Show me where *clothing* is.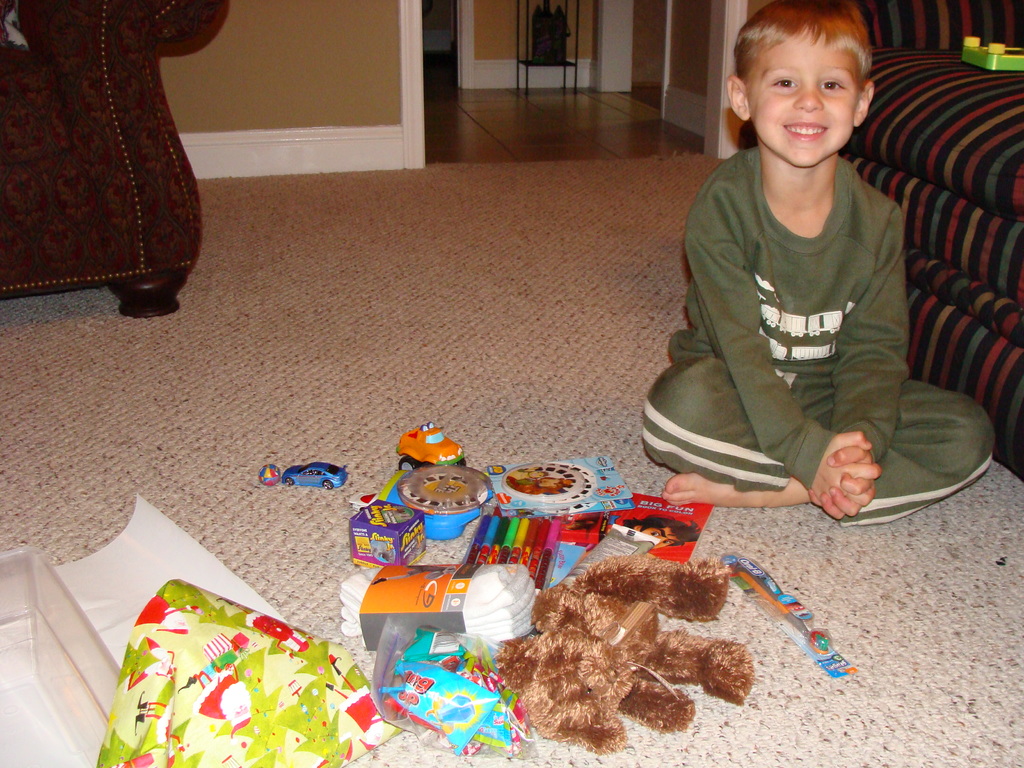
*clothing* is at 638:147:995:528.
